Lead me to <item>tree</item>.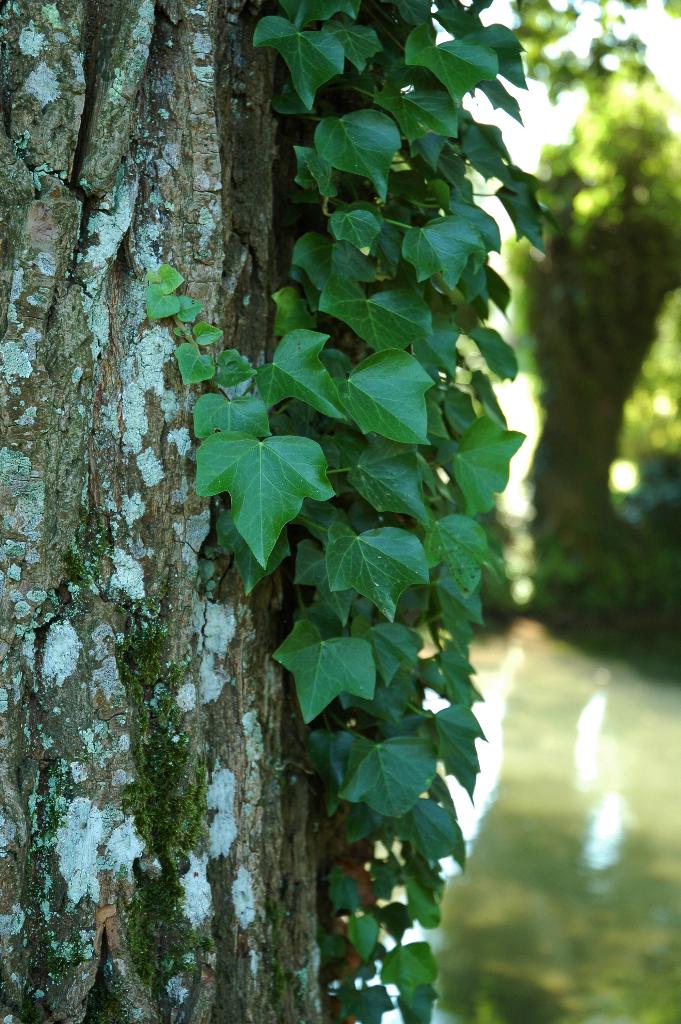
Lead to [left=0, top=0, right=513, bottom=1011].
